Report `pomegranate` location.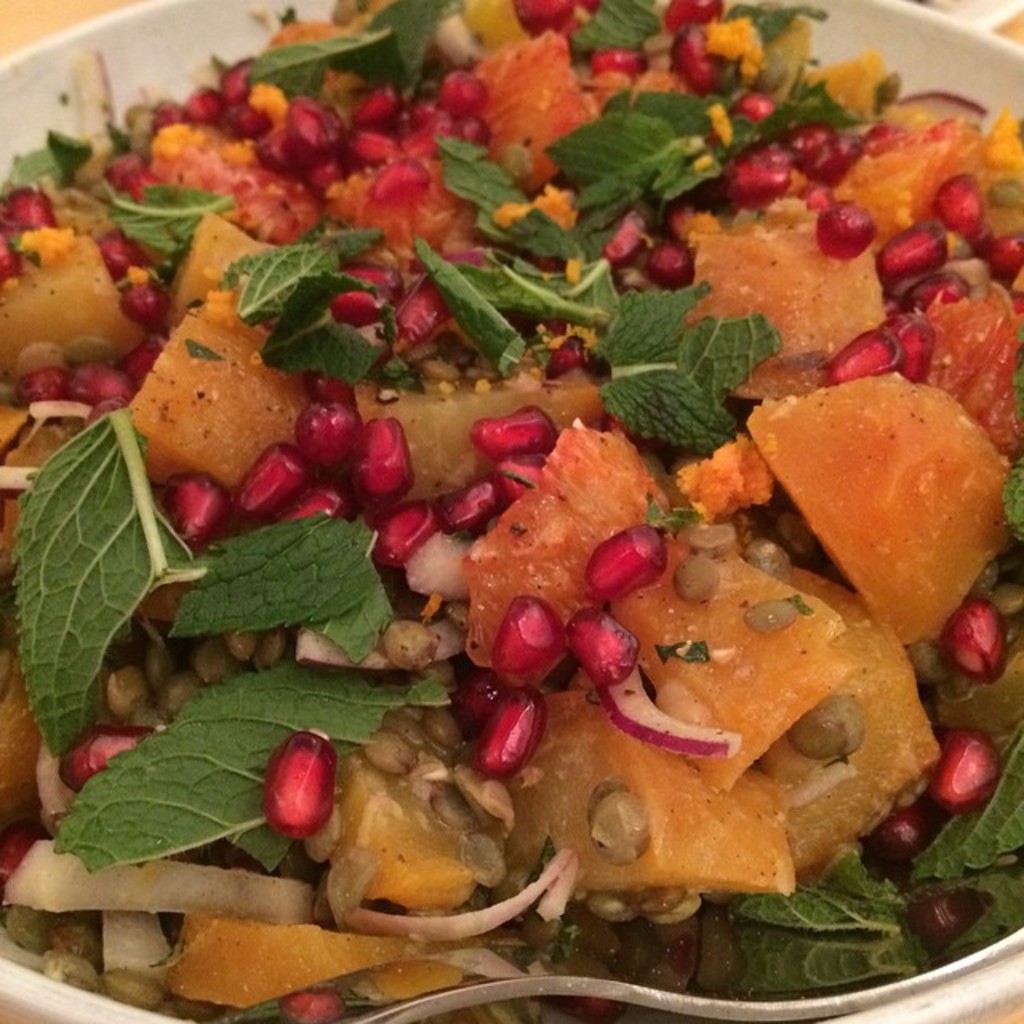
Report: 934/728/1003/811.
